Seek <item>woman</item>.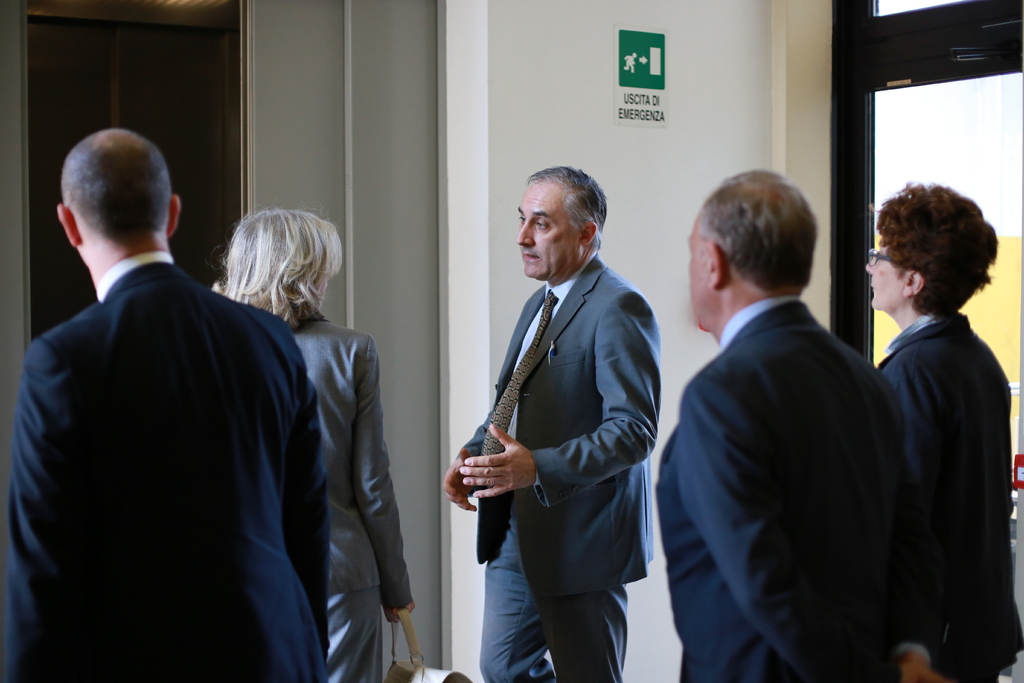
[207,204,417,682].
